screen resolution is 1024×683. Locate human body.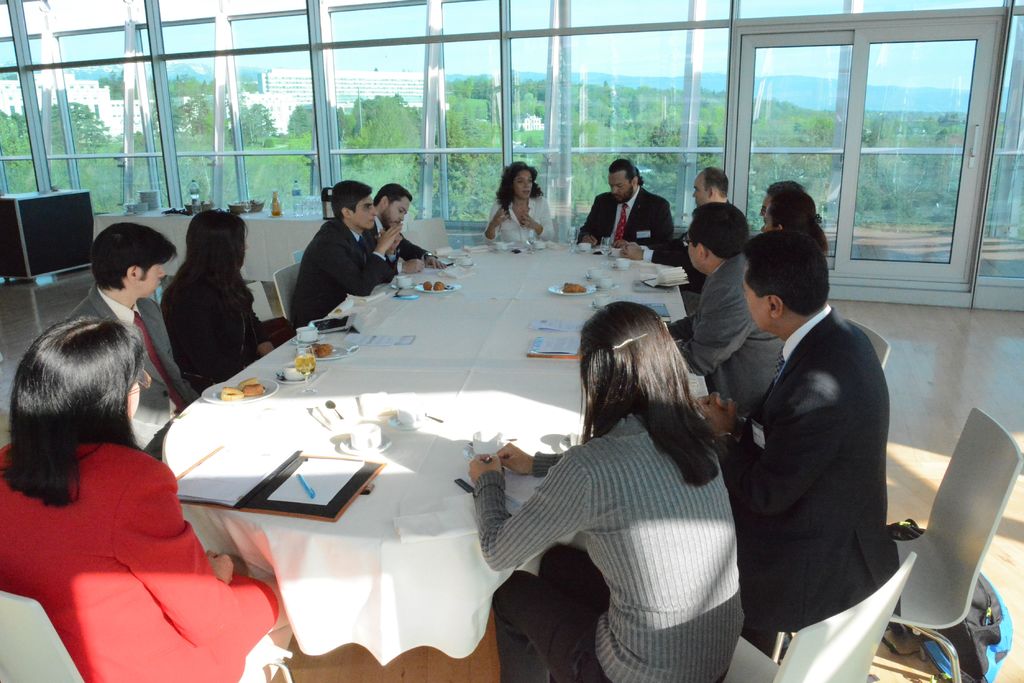
[366,215,446,273].
